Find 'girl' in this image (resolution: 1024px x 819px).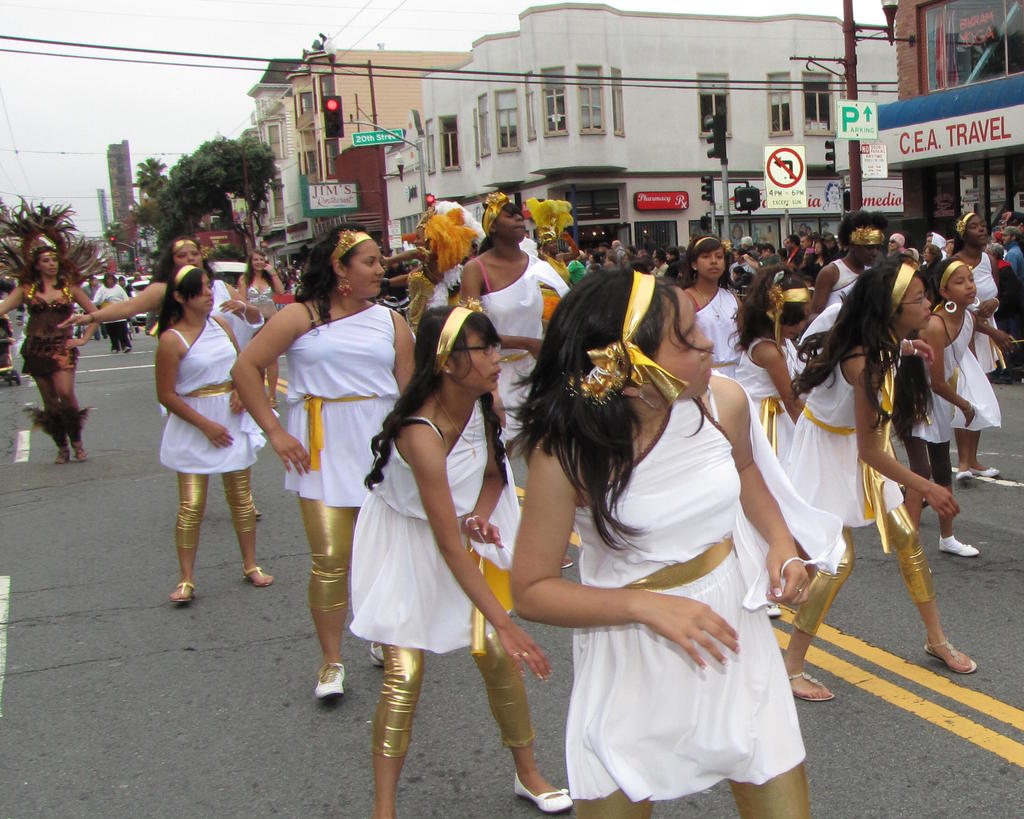
select_region(682, 234, 742, 379).
